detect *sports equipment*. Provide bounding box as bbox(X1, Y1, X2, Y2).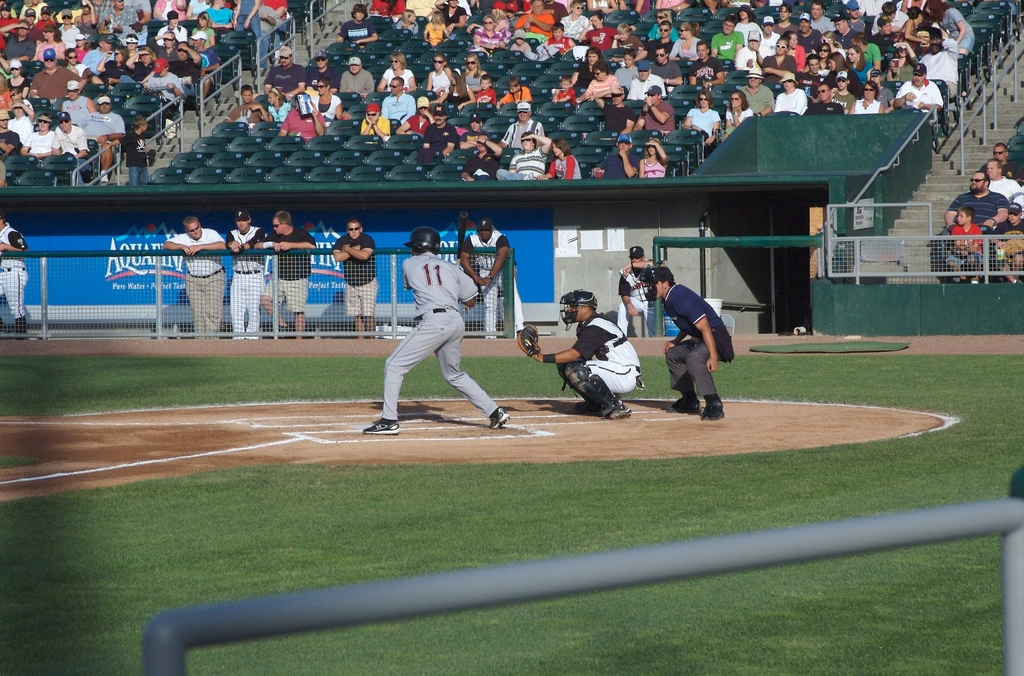
bbox(364, 420, 402, 434).
